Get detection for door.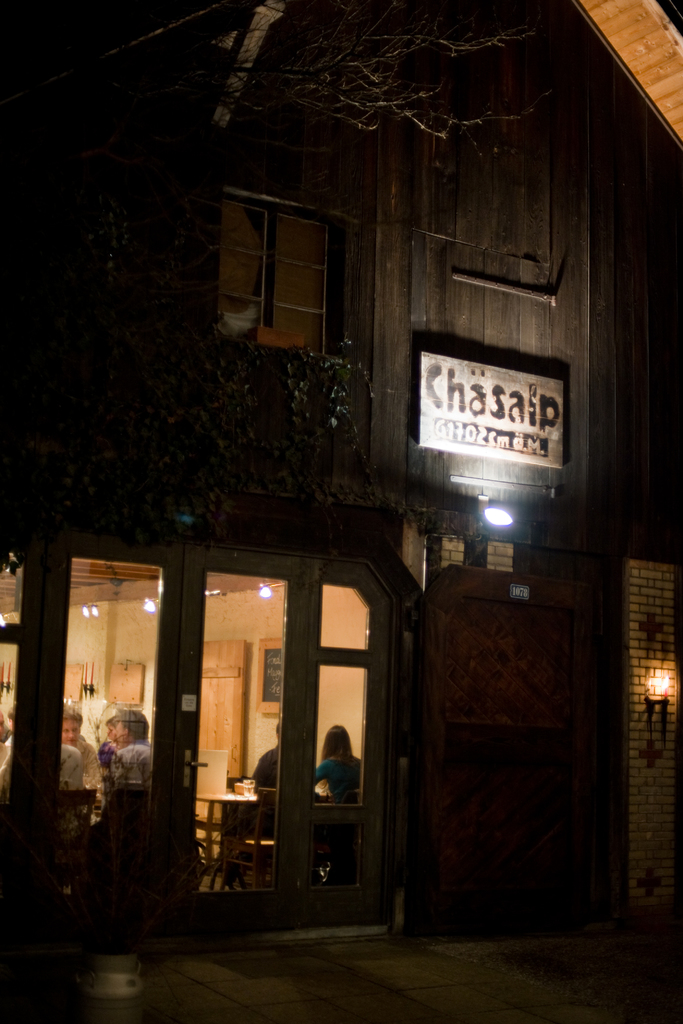
Detection: box(184, 543, 292, 945).
